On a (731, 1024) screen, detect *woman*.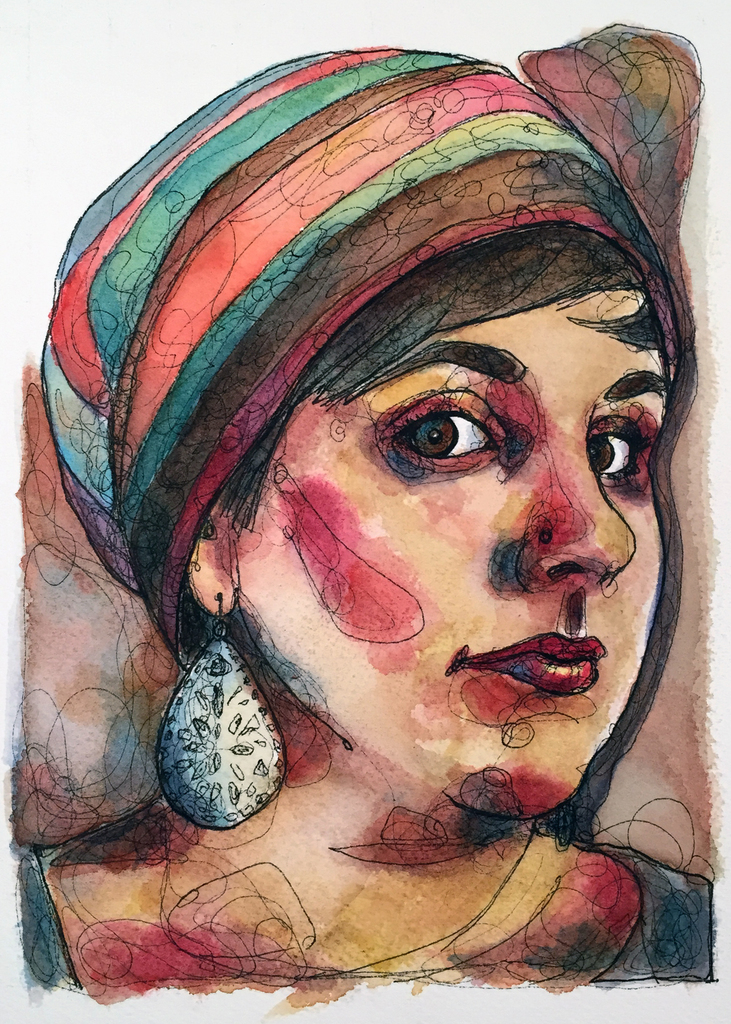
<box>0,38,730,1010</box>.
